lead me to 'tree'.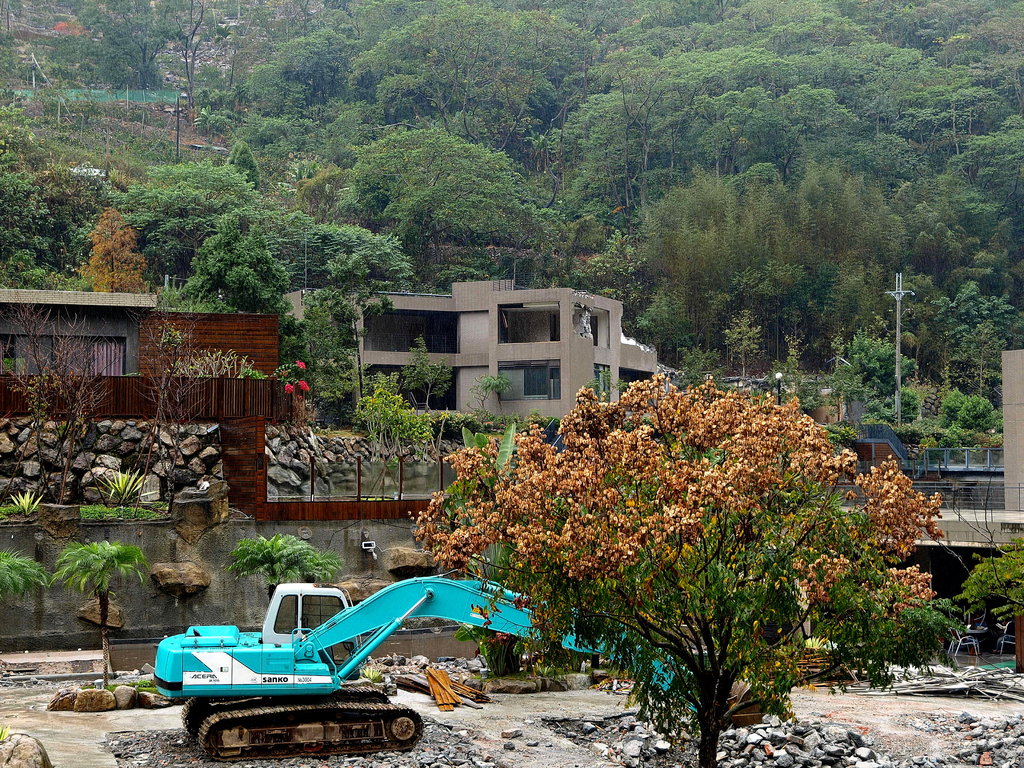
Lead to (73,207,152,294).
